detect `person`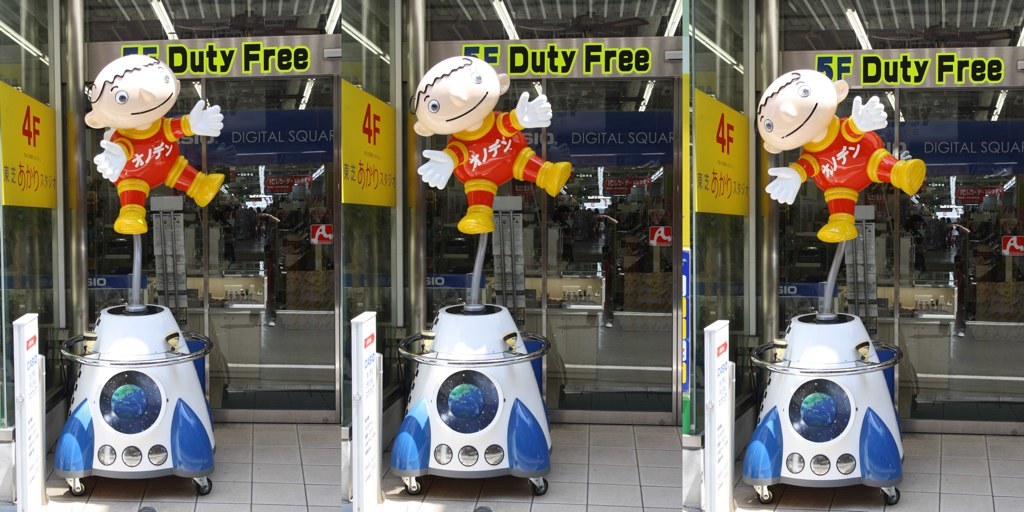
l=412, t=53, r=575, b=231
